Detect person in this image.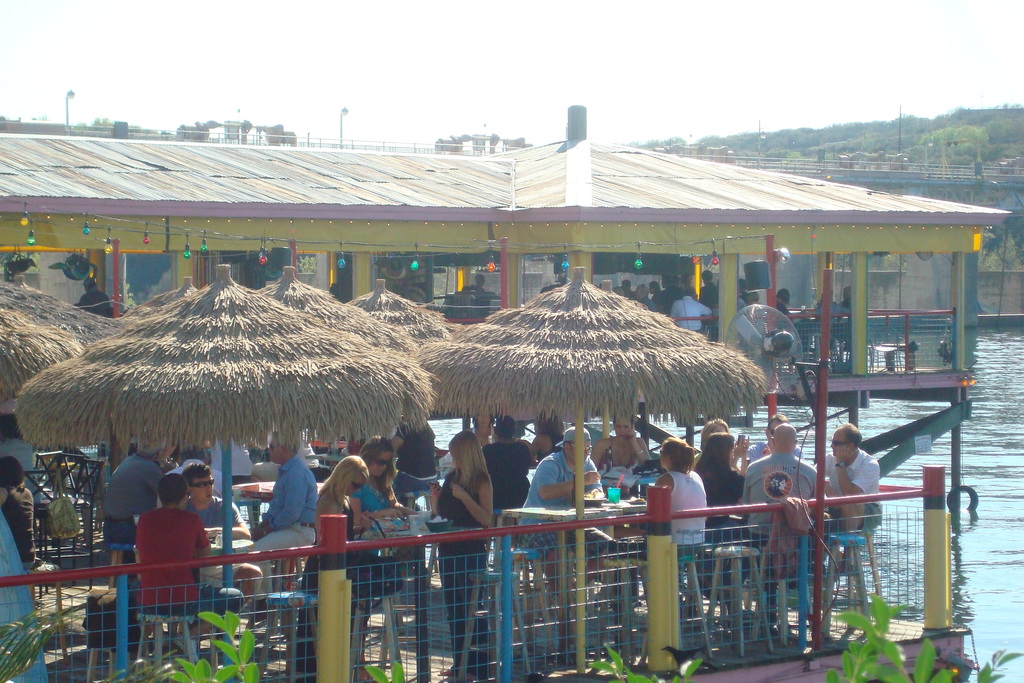
Detection: bbox=[521, 406, 563, 465].
